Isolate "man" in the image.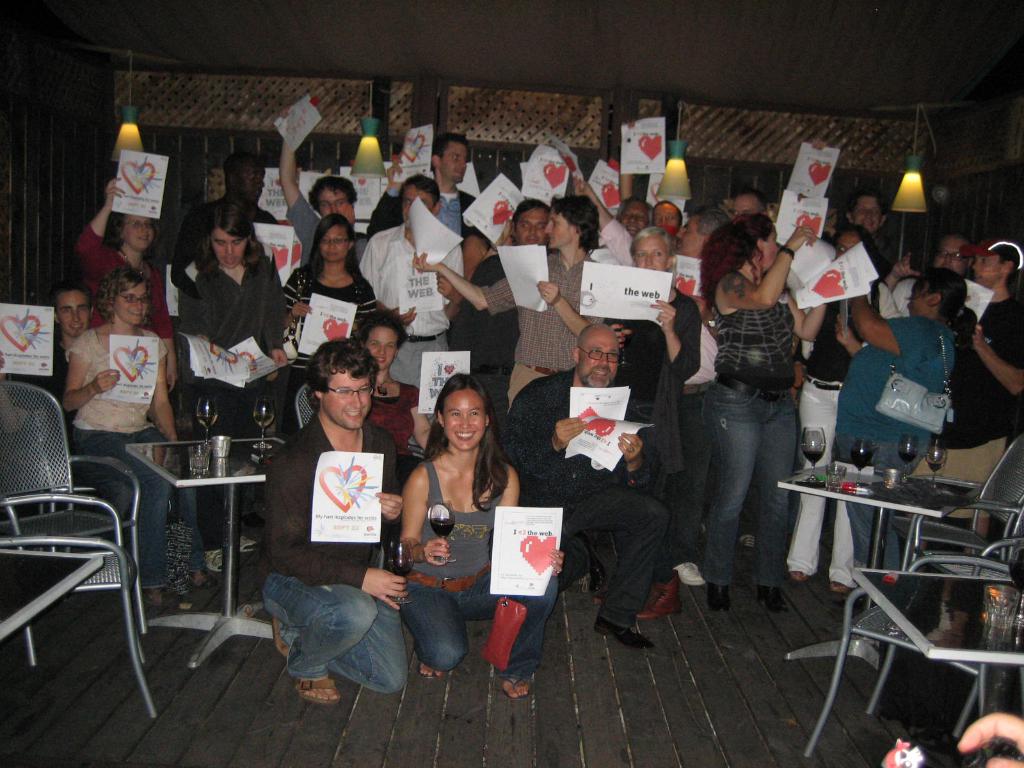
Isolated region: 885,232,973,320.
